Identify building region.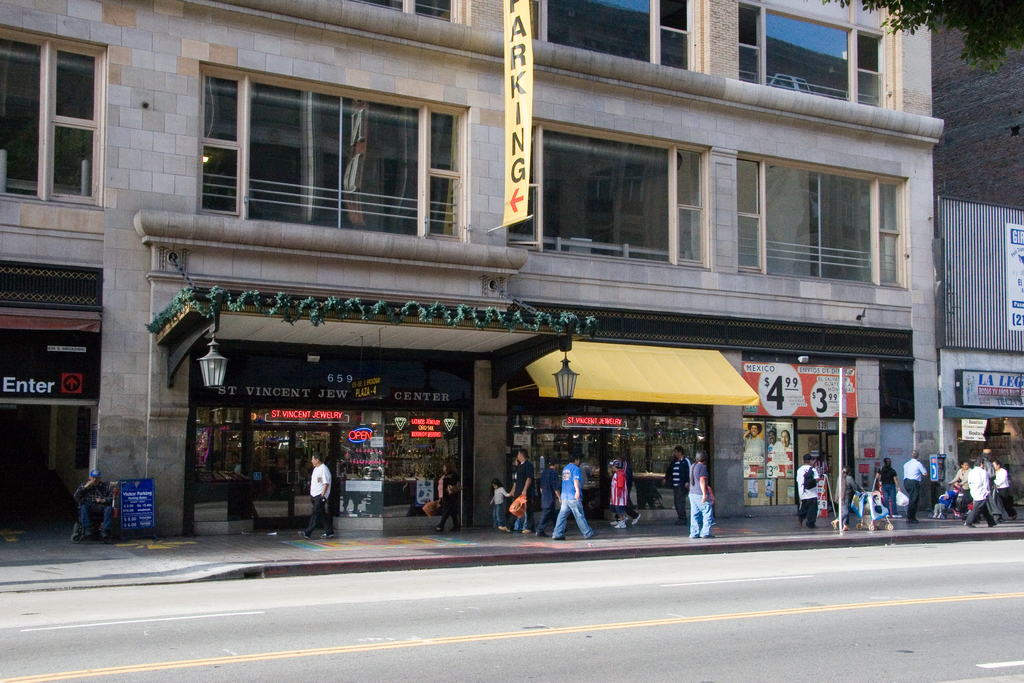
Region: select_region(0, 0, 941, 533).
